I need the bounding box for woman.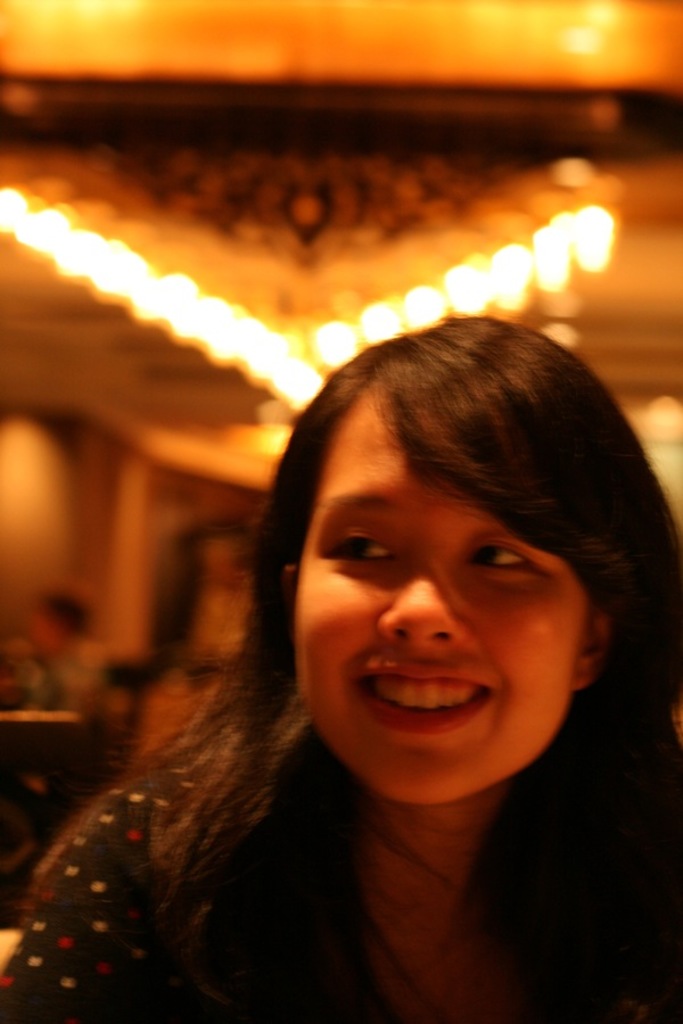
Here it is: bbox(0, 319, 682, 1023).
